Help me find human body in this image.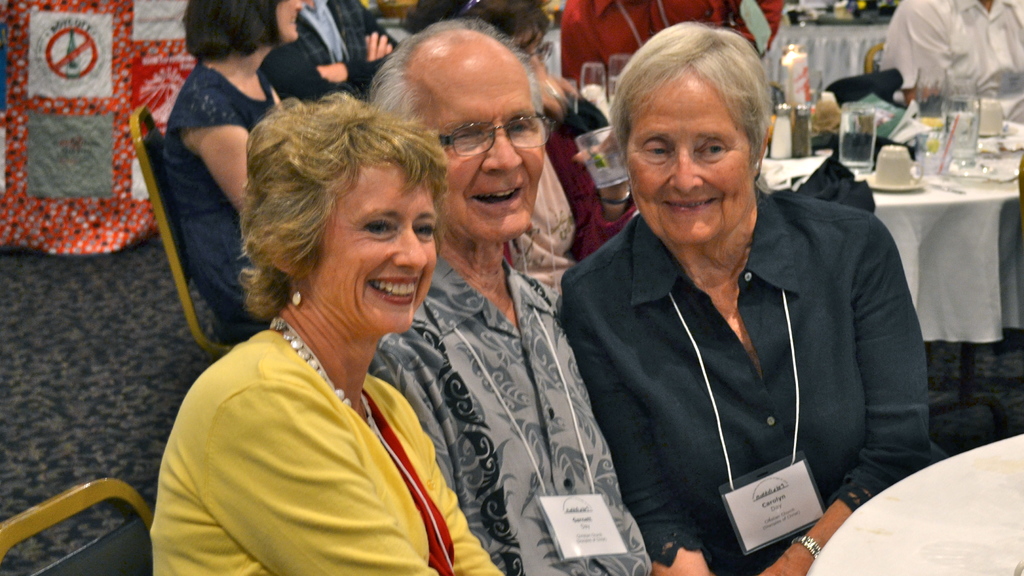
Found it: <region>365, 6, 665, 575</region>.
